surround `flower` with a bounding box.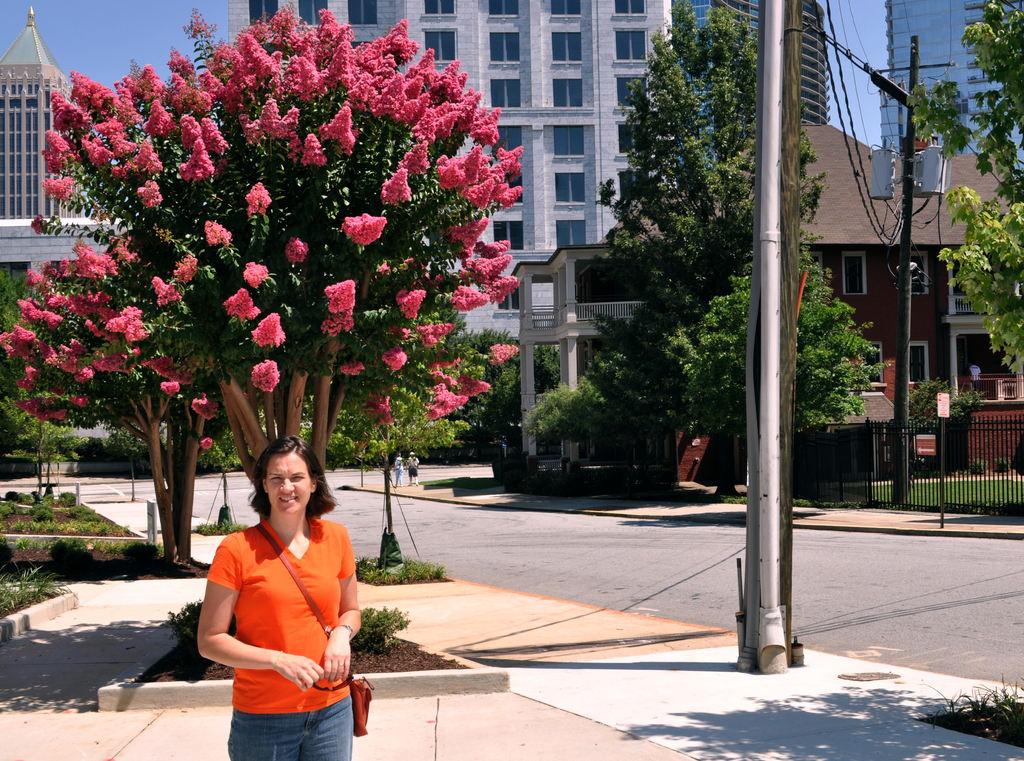
(383, 165, 413, 210).
